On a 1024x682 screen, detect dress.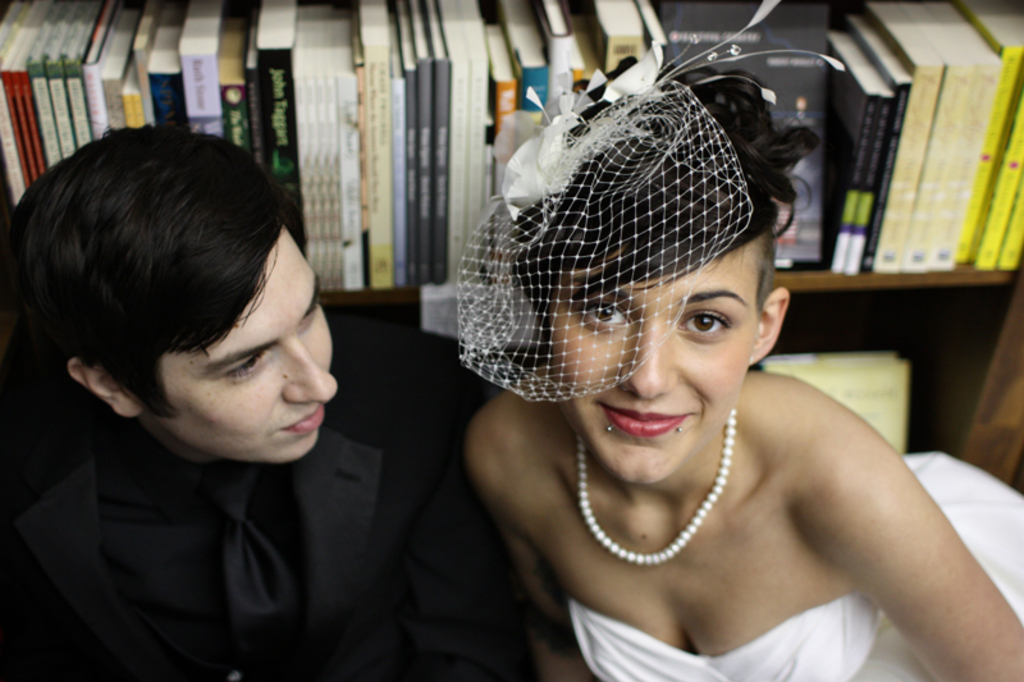
<box>557,441,1023,681</box>.
